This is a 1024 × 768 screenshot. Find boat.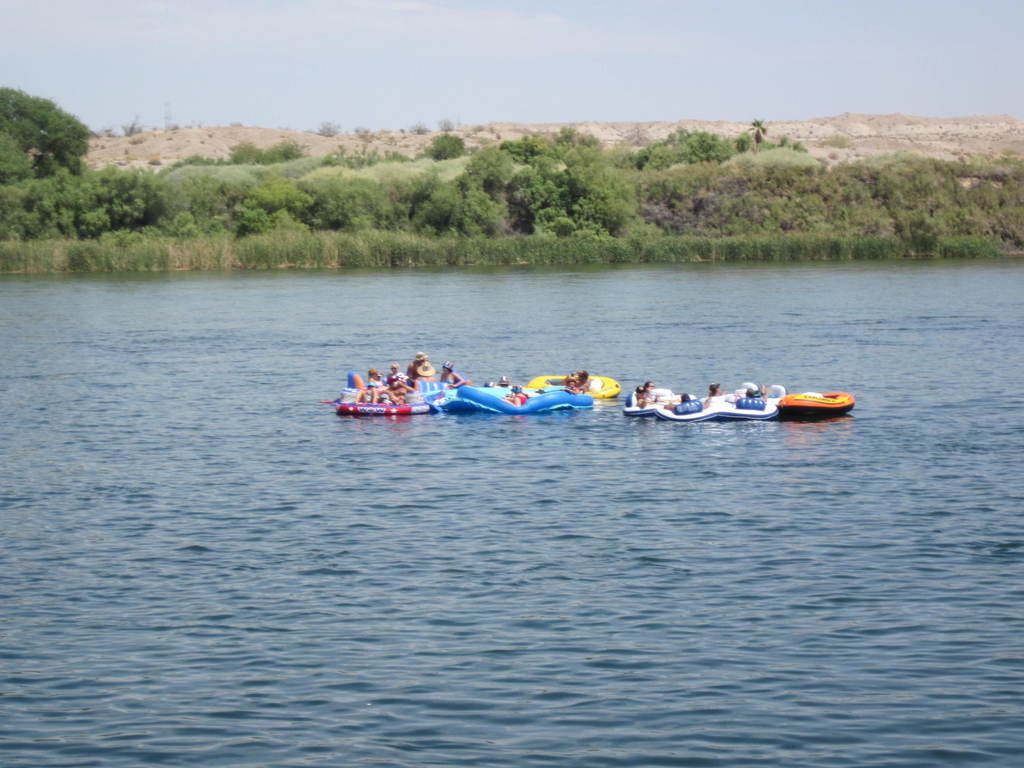
Bounding box: crop(654, 390, 784, 420).
